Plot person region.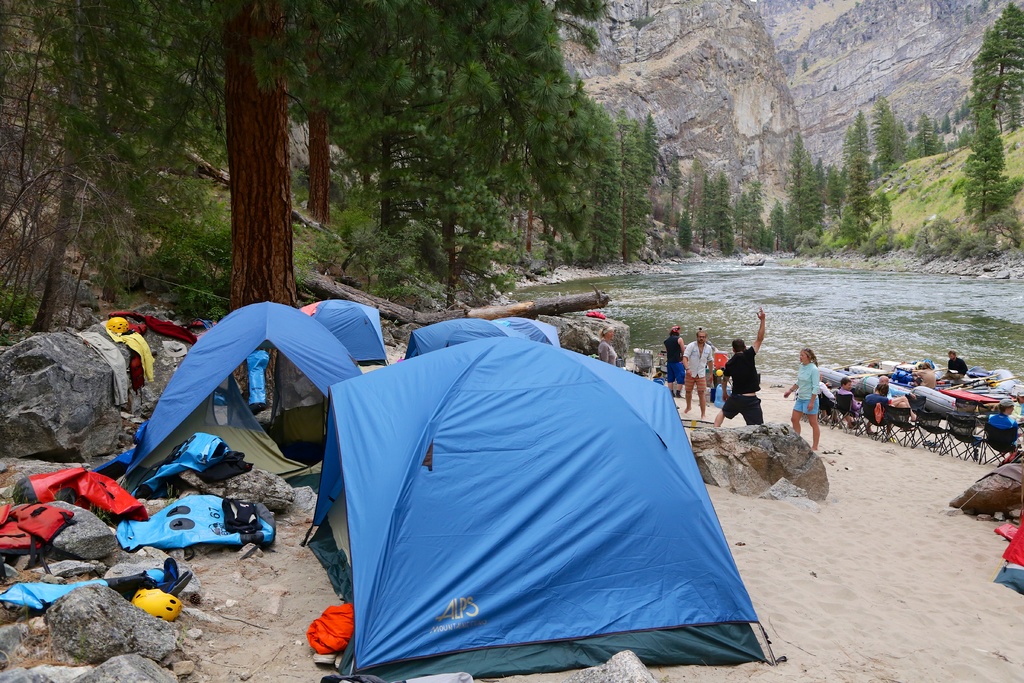
Plotted at 862:382:893:441.
